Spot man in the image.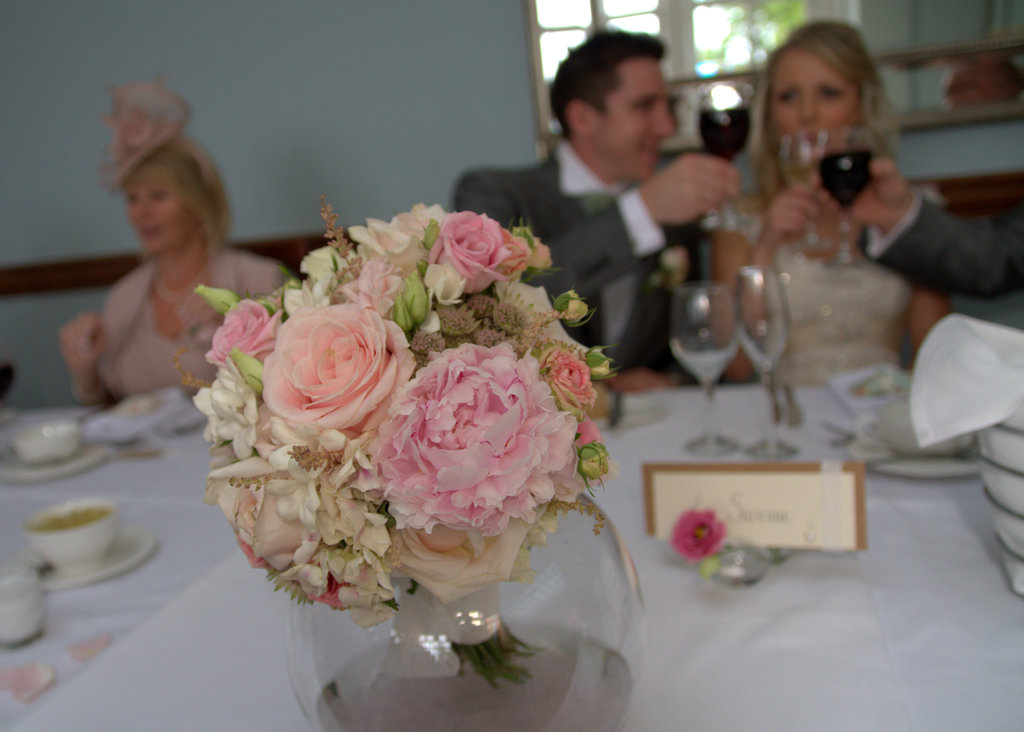
man found at [477,47,753,363].
